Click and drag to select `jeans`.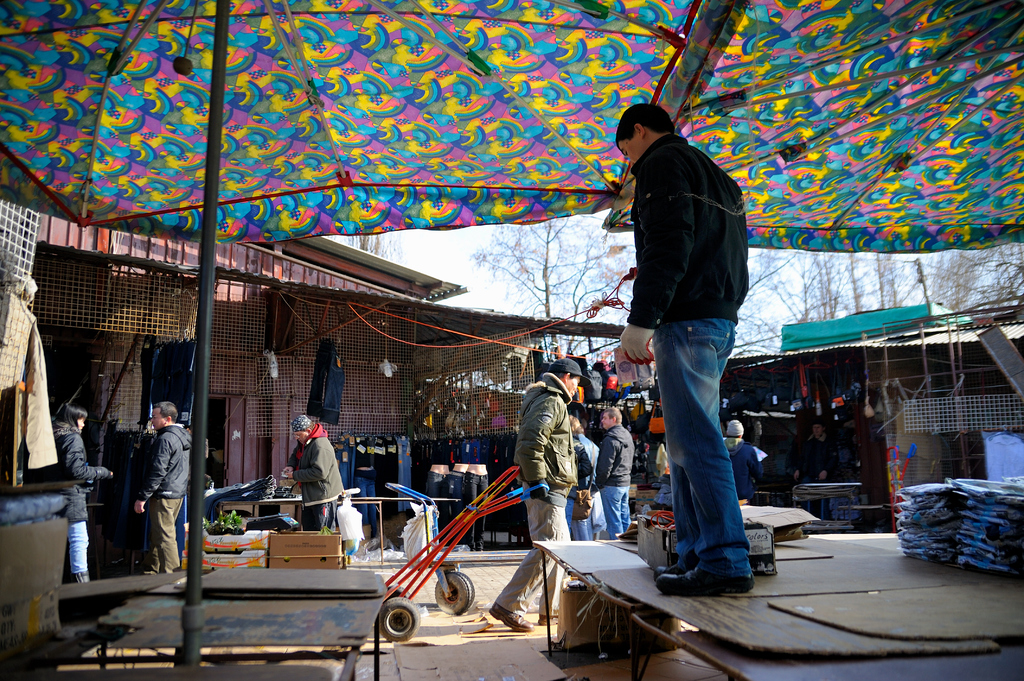
Selection: box=[600, 483, 630, 541].
